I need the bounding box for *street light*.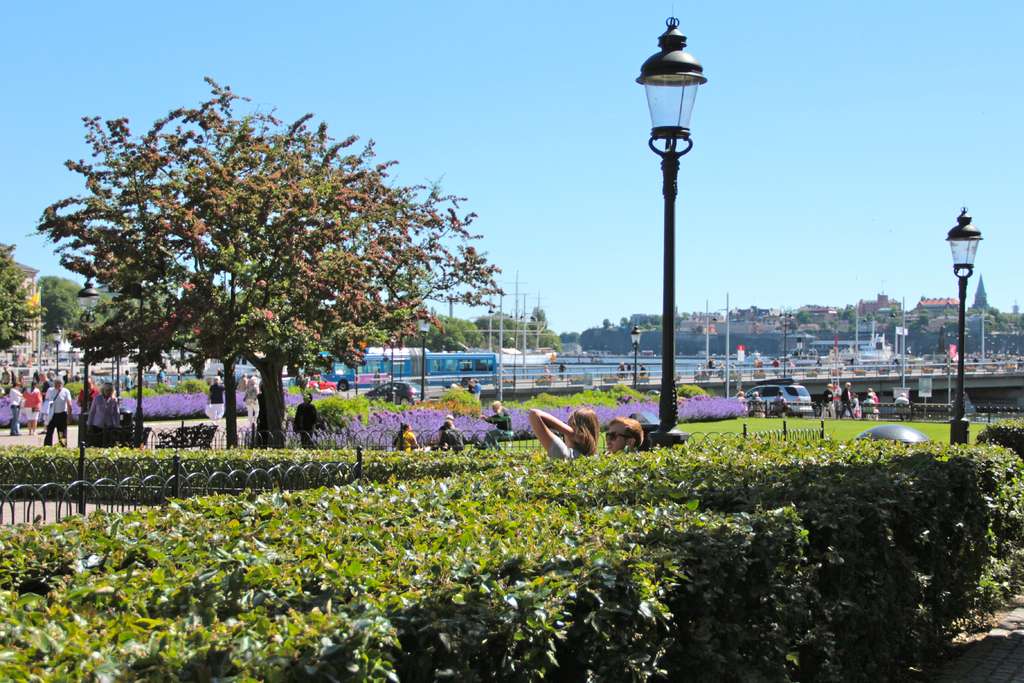
Here it is: <region>703, 299, 719, 370</region>.
